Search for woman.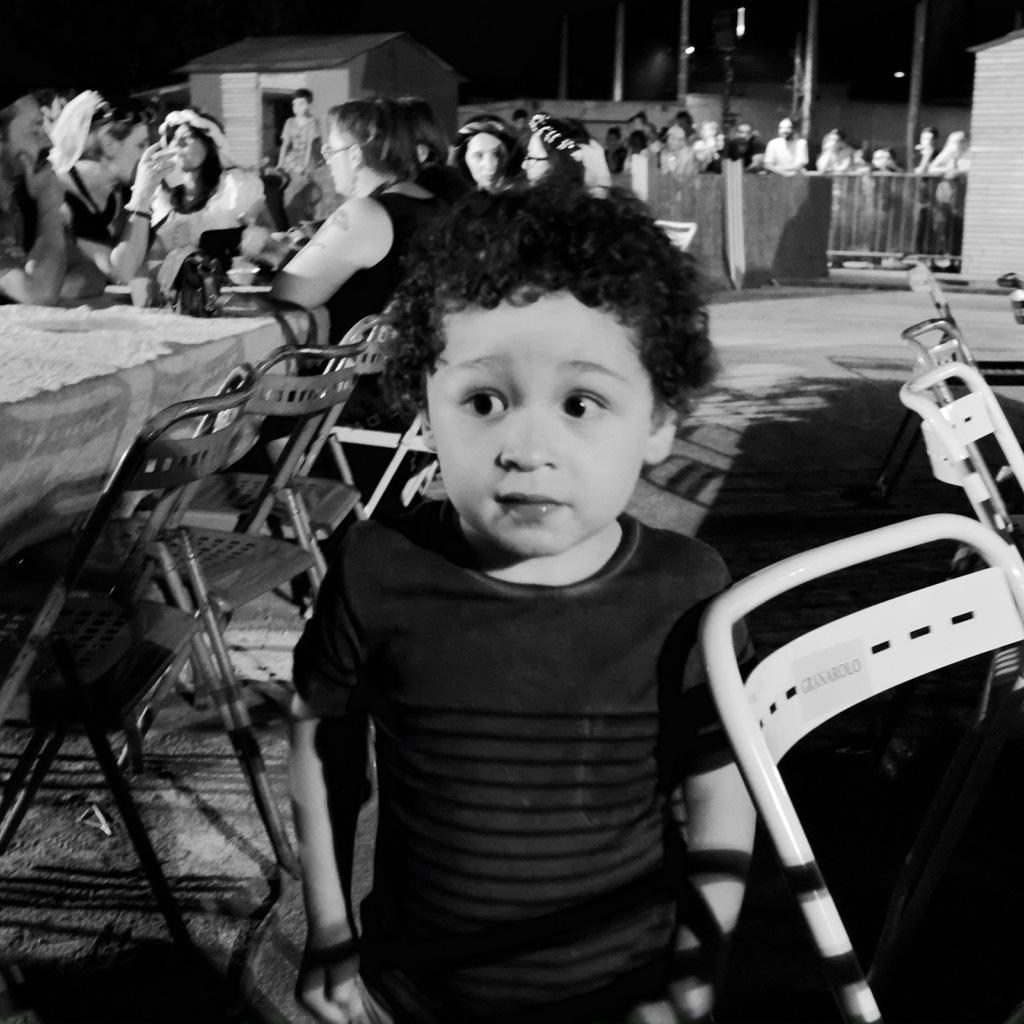
Found at l=256, t=102, r=451, b=614.
